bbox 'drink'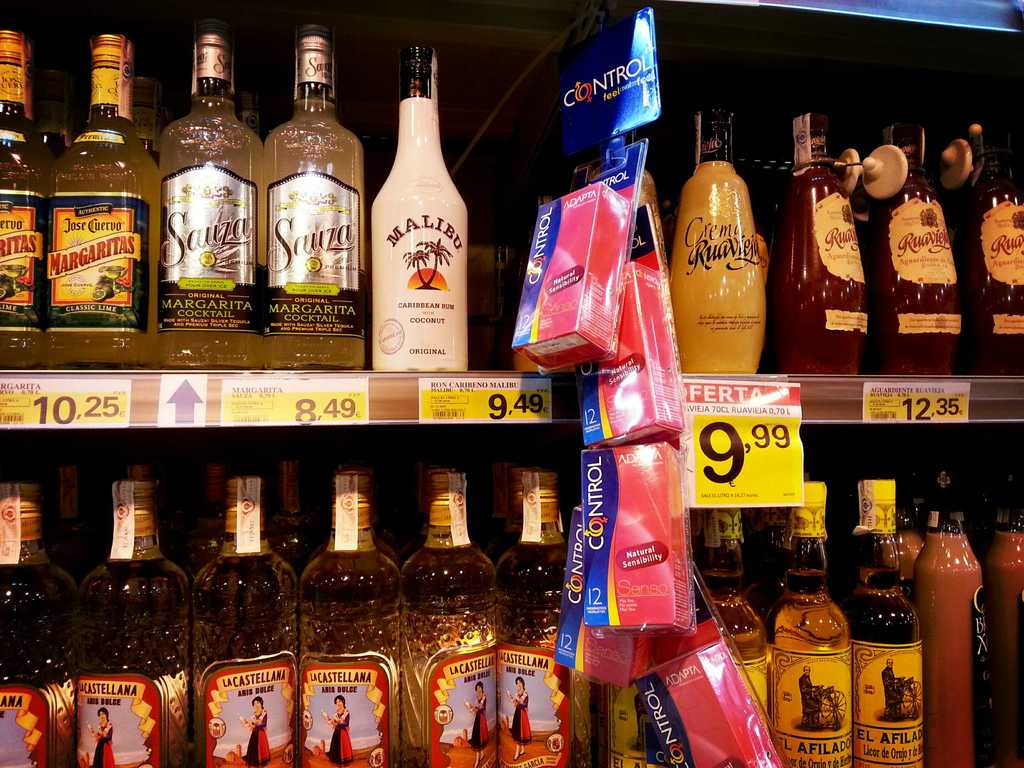
<region>54, 26, 157, 365</region>
